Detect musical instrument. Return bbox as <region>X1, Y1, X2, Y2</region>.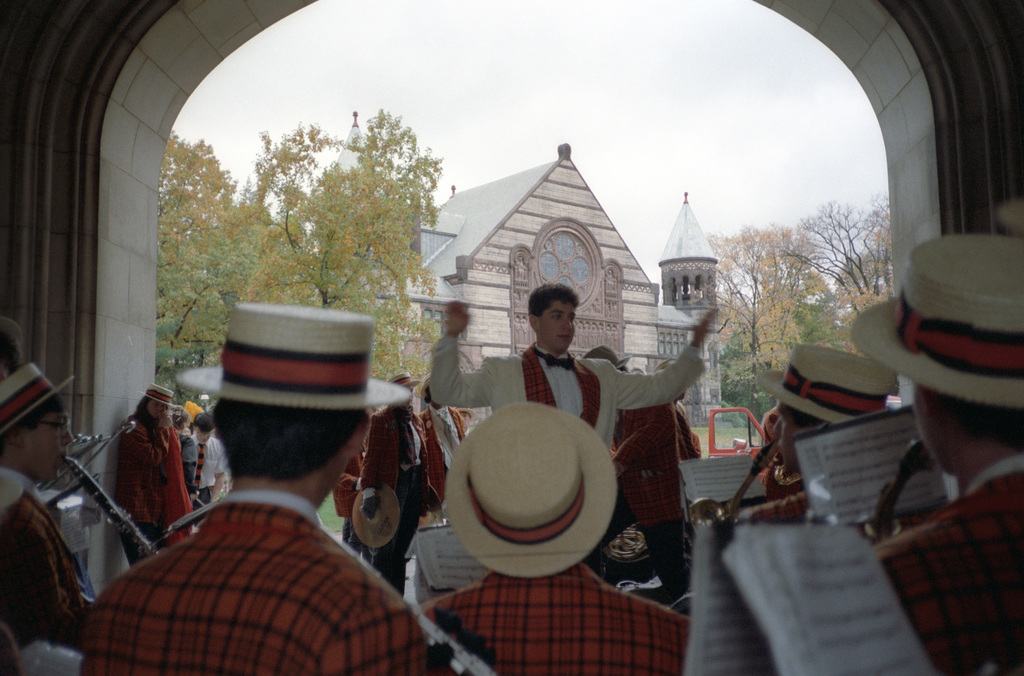
<region>690, 432, 789, 538</region>.
